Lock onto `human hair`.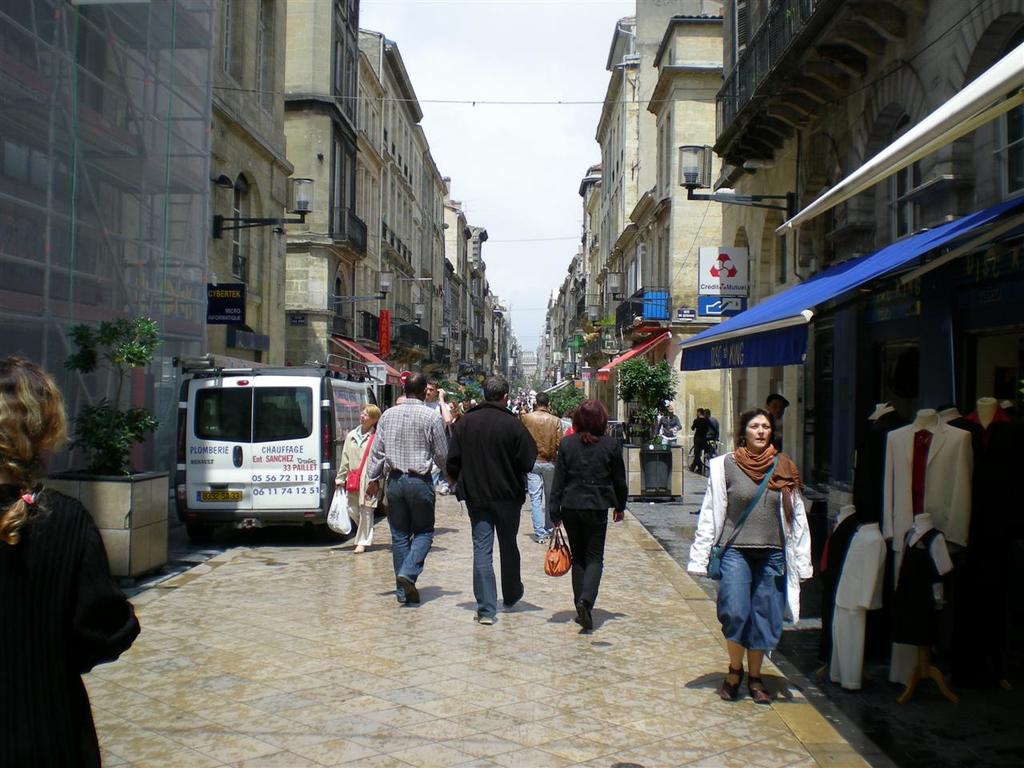
Locked: x1=447 y1=400 x2=462 y2=418.
